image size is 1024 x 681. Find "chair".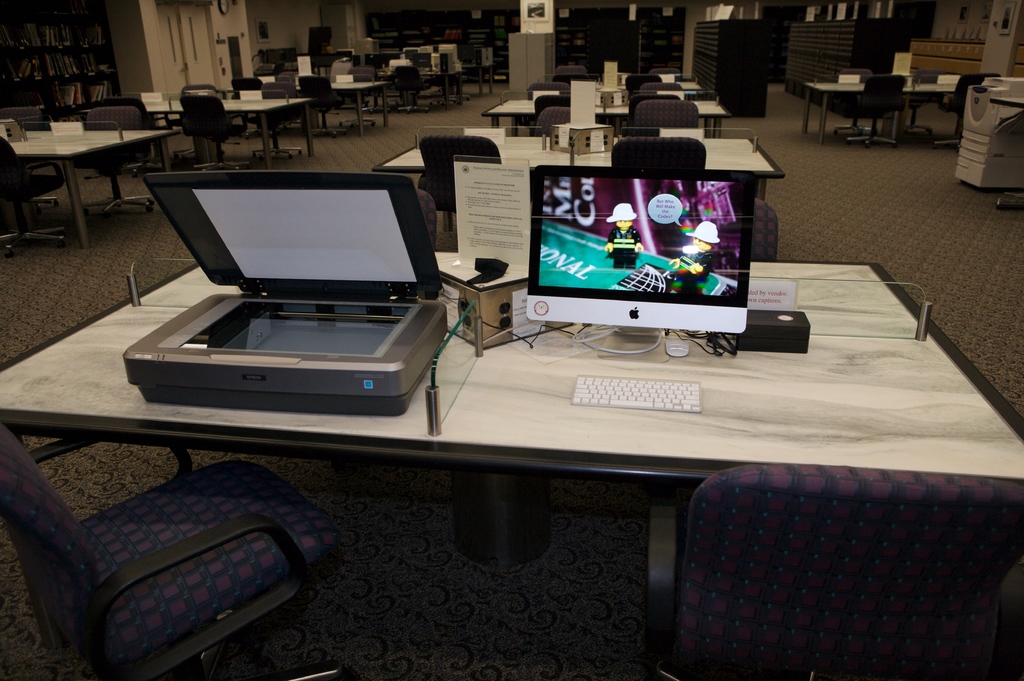
84,103,153,217.
